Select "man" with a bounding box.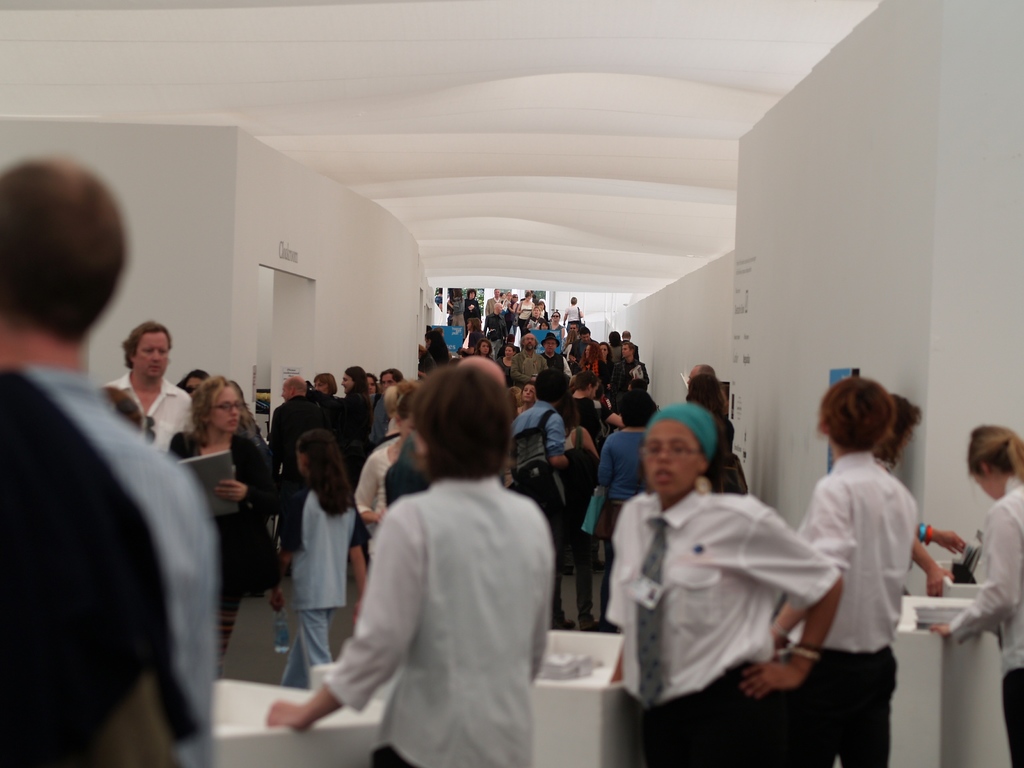
bbox(509, 328, 541, 377).
